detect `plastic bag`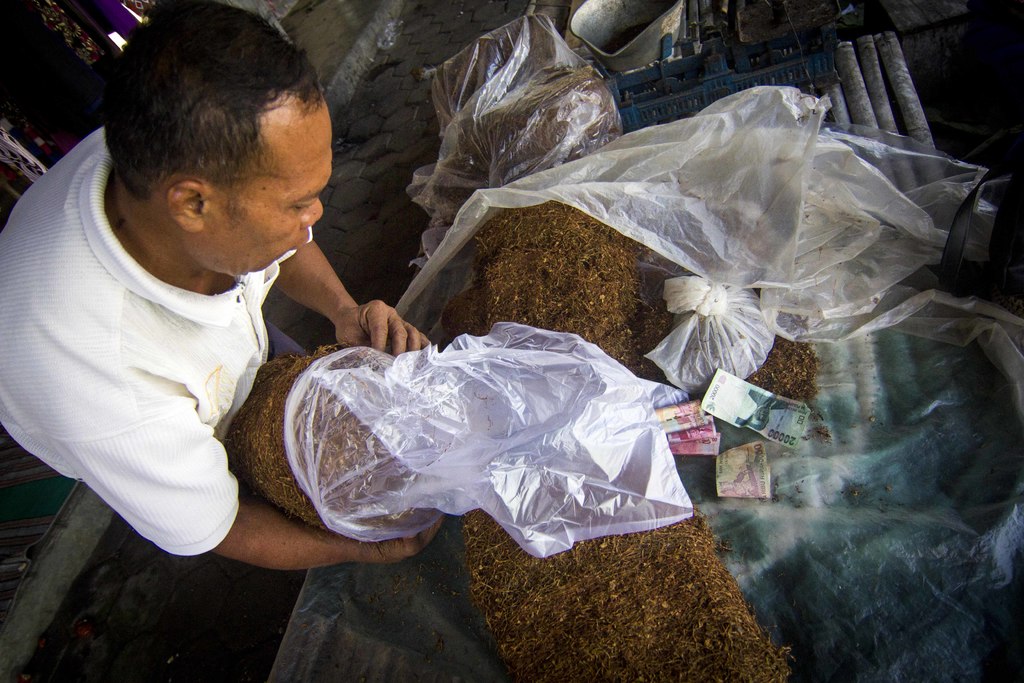
{"left": 407, "top": 13, "right": 622, "bottom": 268}
